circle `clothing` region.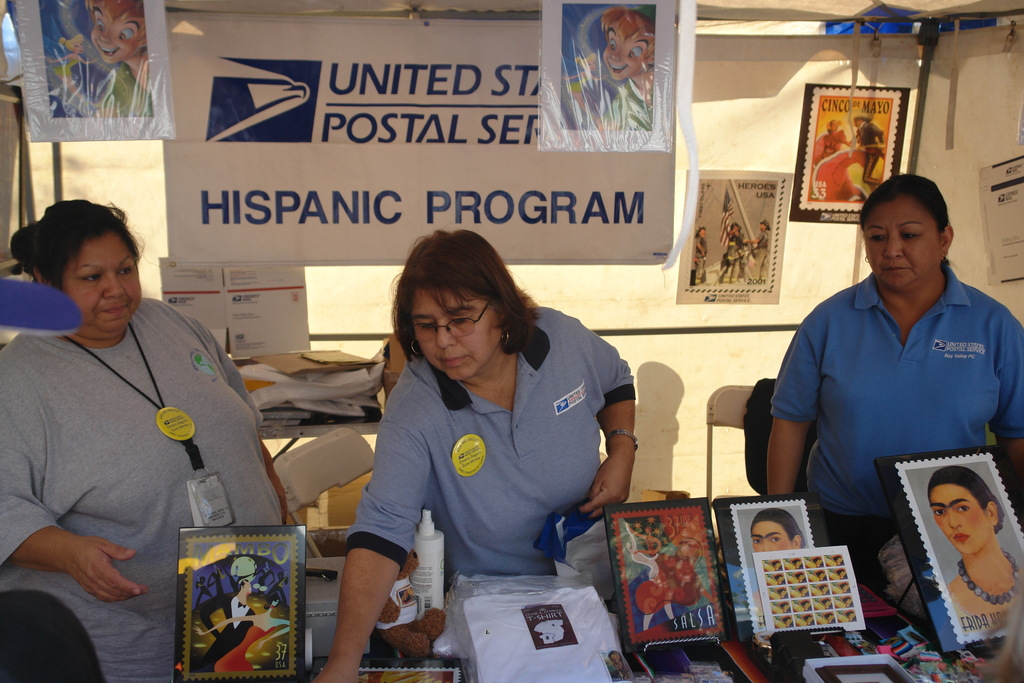
Region: box=[342, 300, 639, 603].
